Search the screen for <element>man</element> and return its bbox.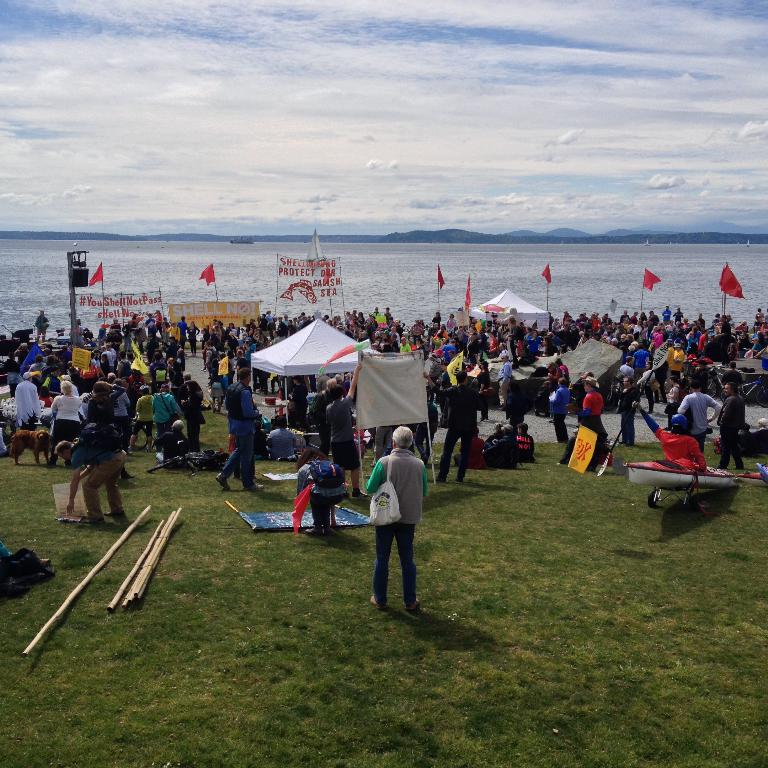
Found: <bbox>214, 370, 262, 493</bbox>.
